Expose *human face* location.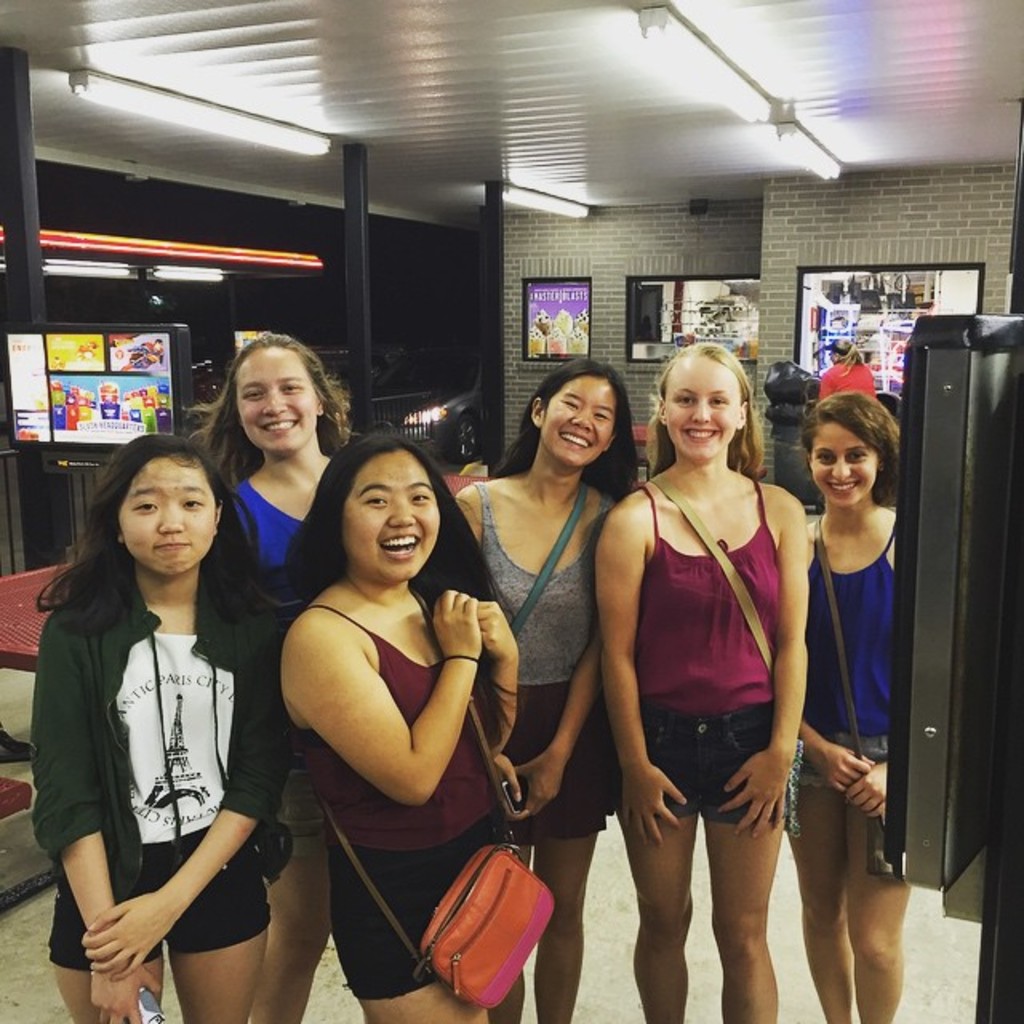
Exposed at 536, 368, 630, 475.
